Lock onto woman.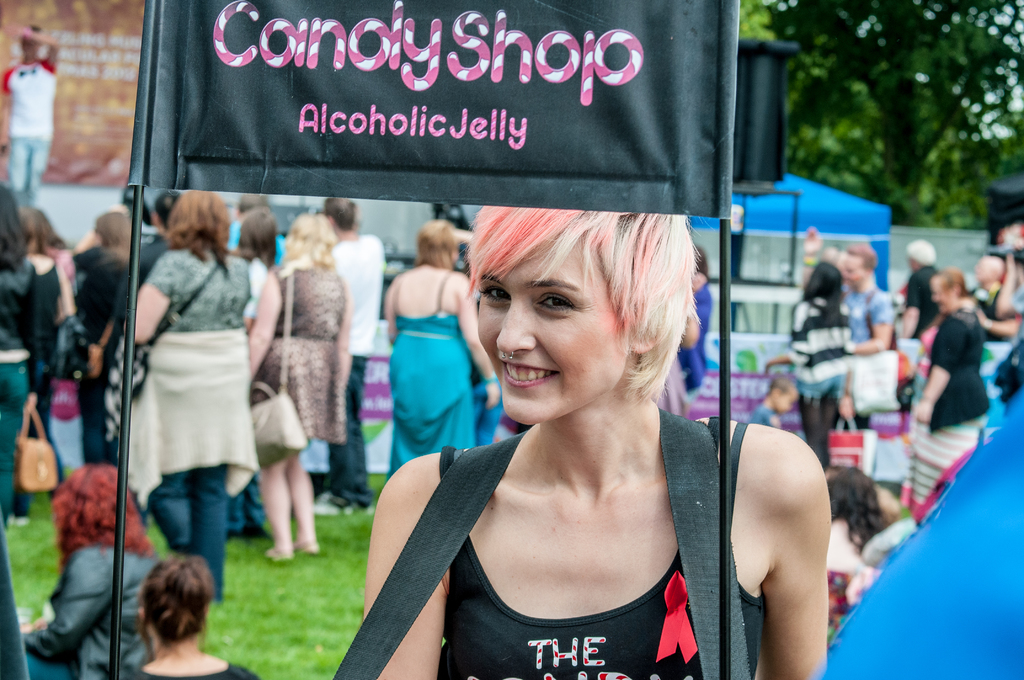
Locked: {"x1": 652, "y1": 348, "x2": 687, "y2": 416}.
